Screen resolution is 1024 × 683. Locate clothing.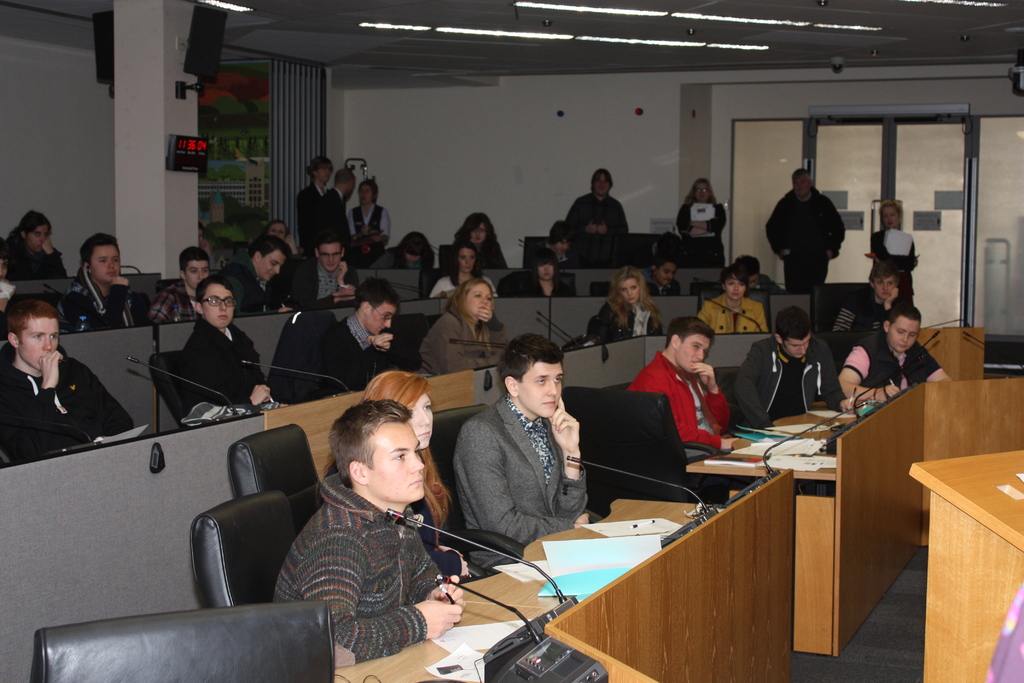
l=304, t=302, r=406, b=390.
